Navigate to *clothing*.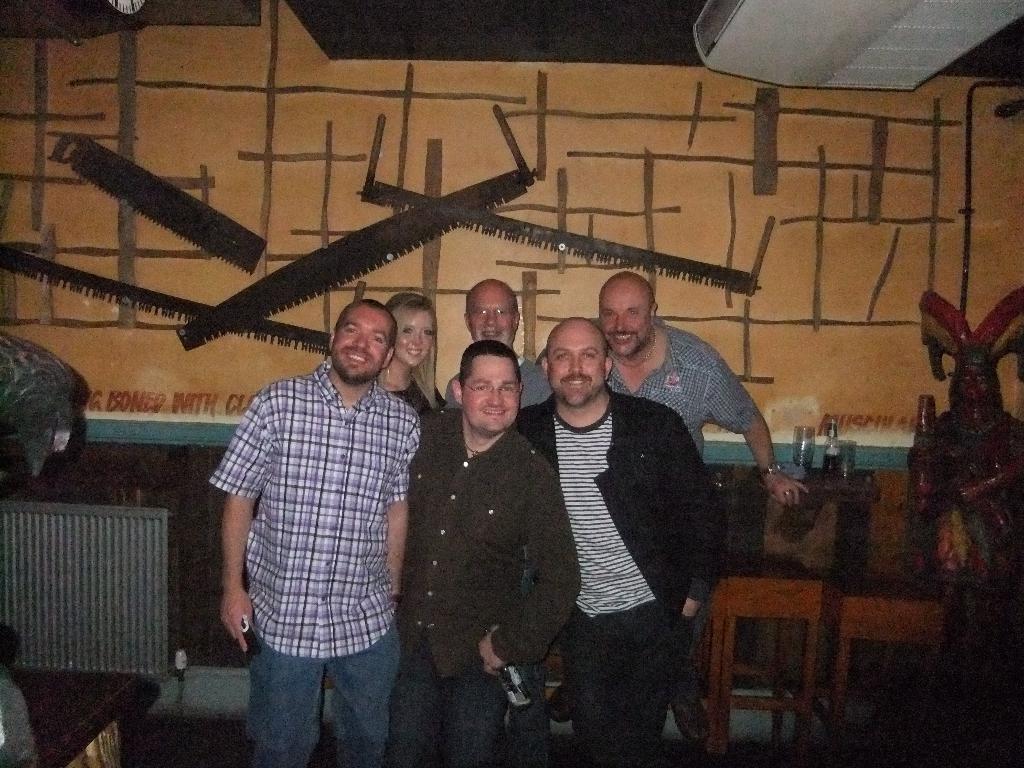
Navigation target: bbox(388, 409, 582, 760).
